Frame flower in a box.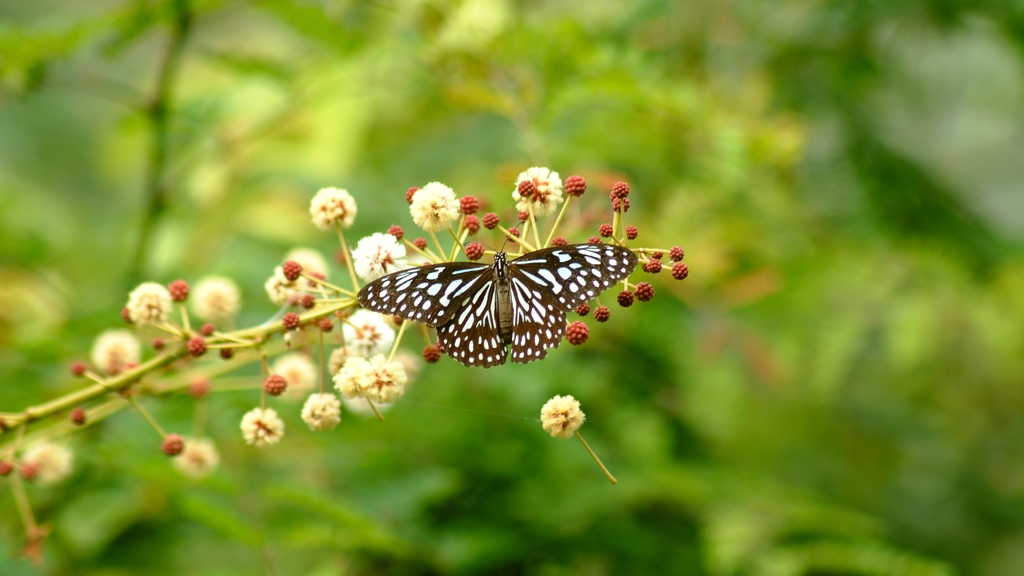
Rect(125, 284, 174, 321).
